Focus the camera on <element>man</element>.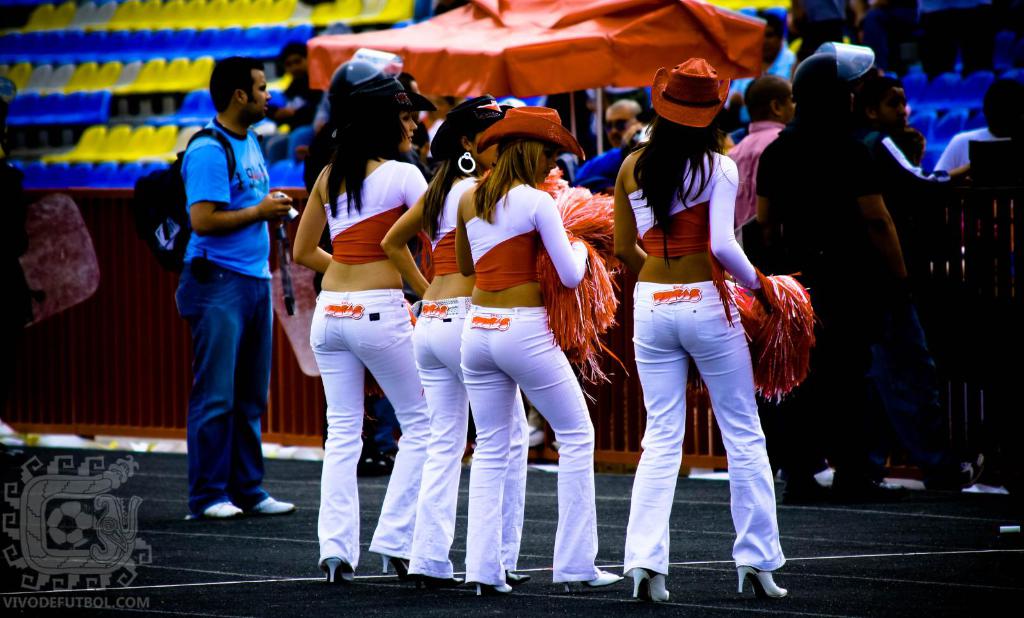
Focus region: bbox=[723, 77, 799, 484].
